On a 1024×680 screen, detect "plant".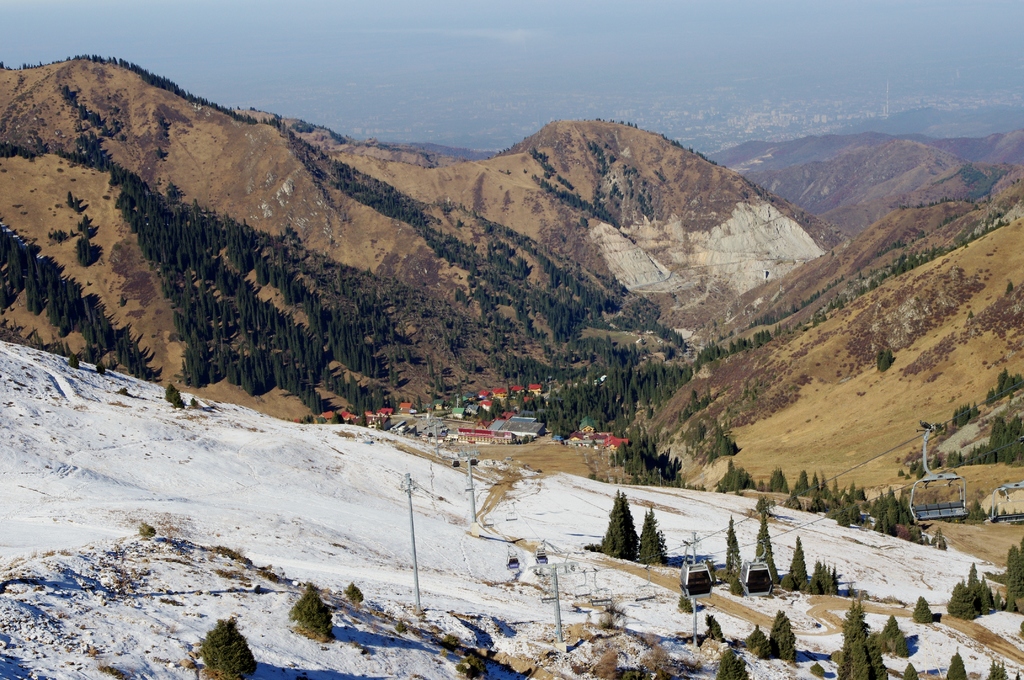
BBox(648, 556, 681, 574).
